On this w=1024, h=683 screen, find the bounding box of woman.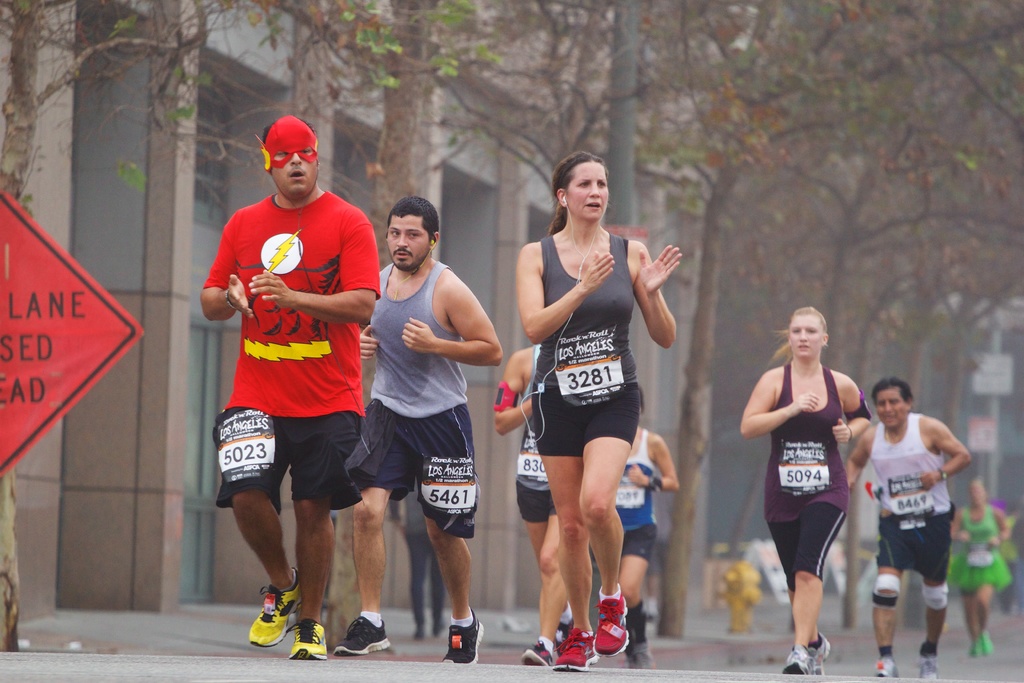
Bounding box: bbox=(516, 152, 680, 671).
